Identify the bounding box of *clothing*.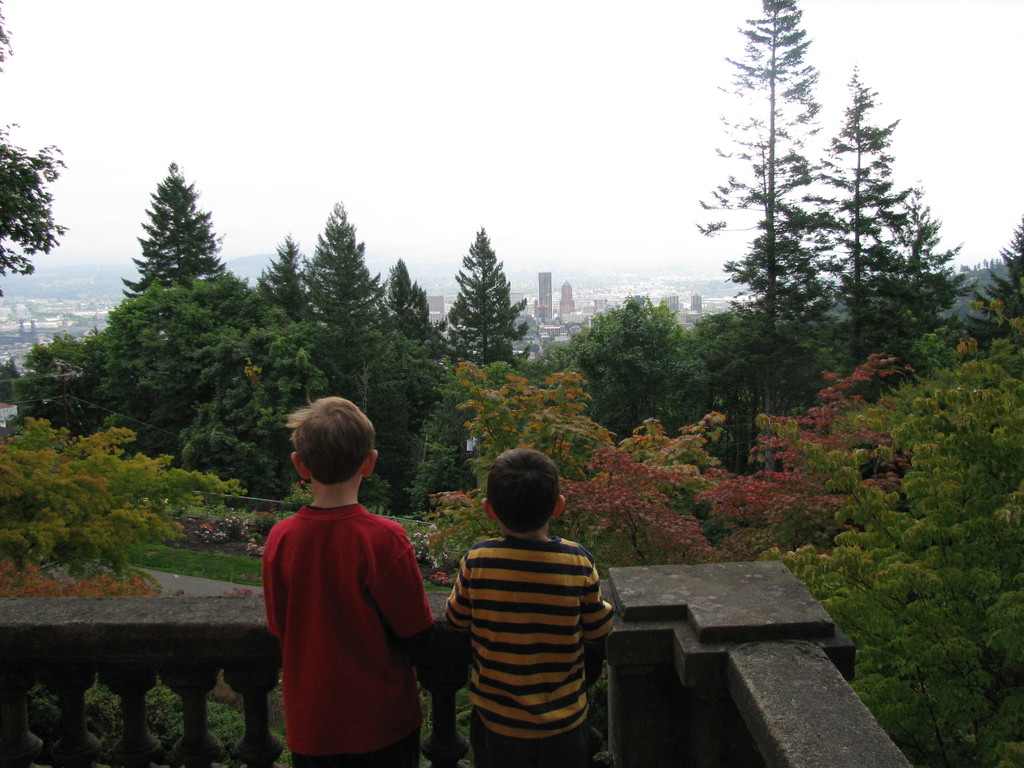
rect(445, 534, 613, 767).
